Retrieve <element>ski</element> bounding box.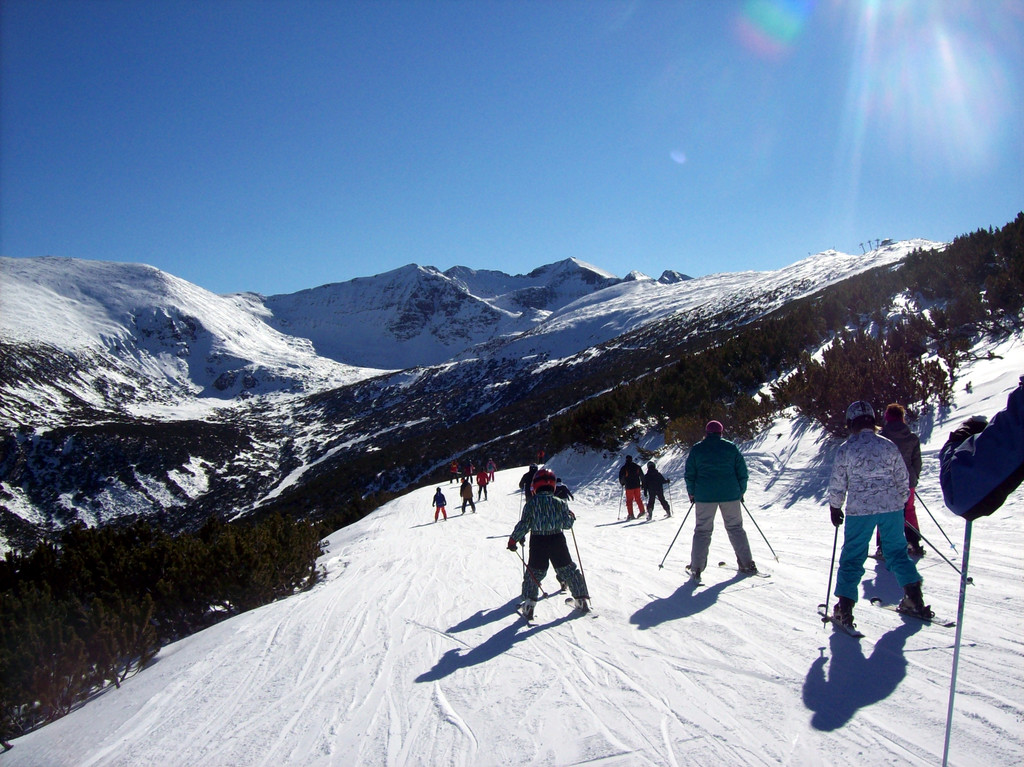
Bounding box: {"left": 812, "top": 593, "right": 867, "bottom": 637}.
